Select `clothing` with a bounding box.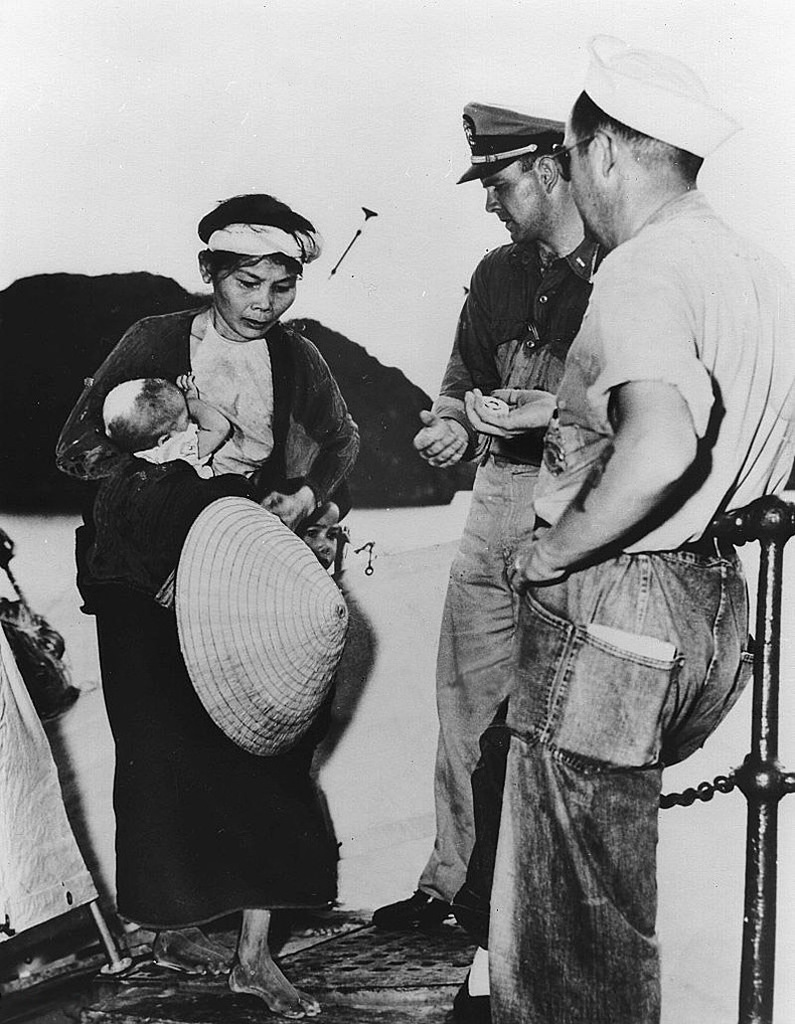
450/696/514/943.
